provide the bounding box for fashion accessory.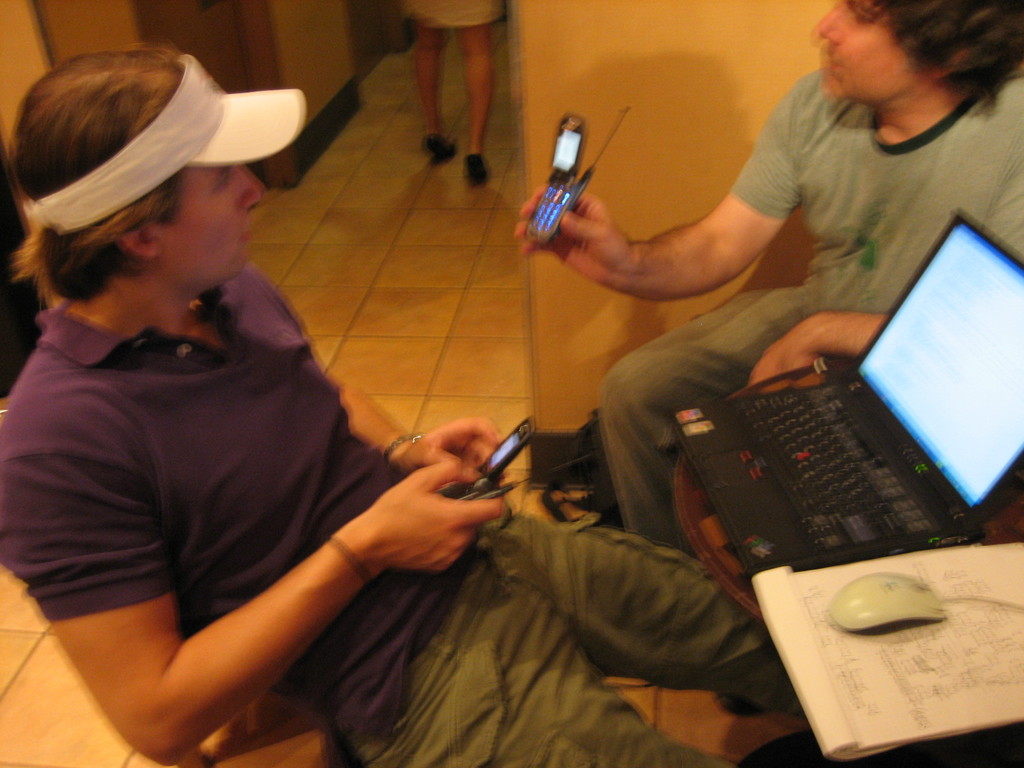
(left=322, top=536, right=380, bottom=589).
